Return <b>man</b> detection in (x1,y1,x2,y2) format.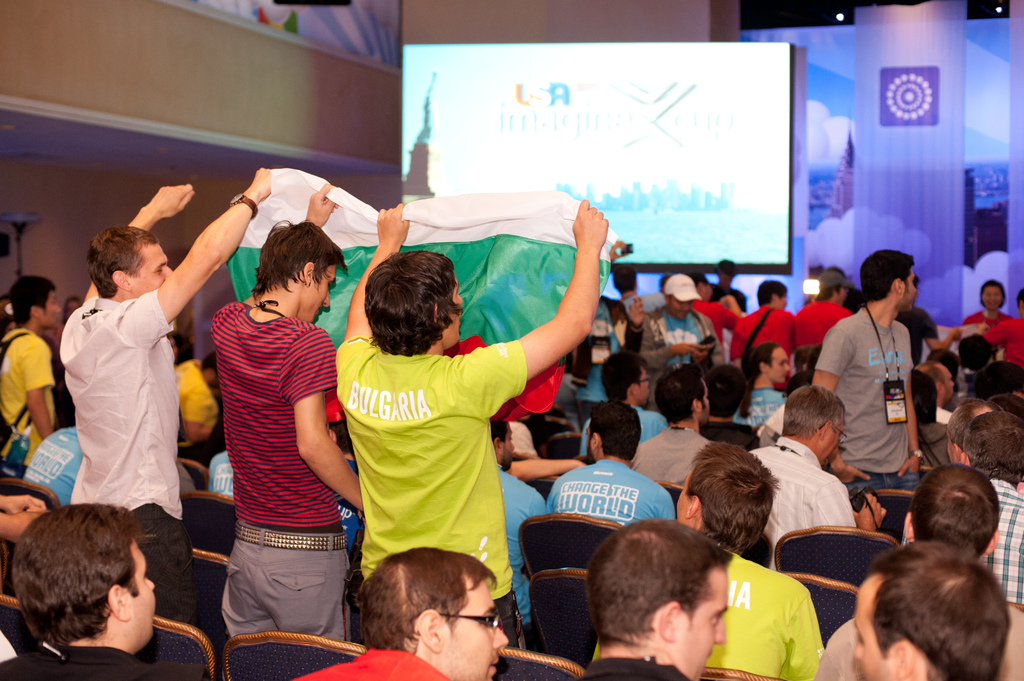
(948,397,1012,461).
